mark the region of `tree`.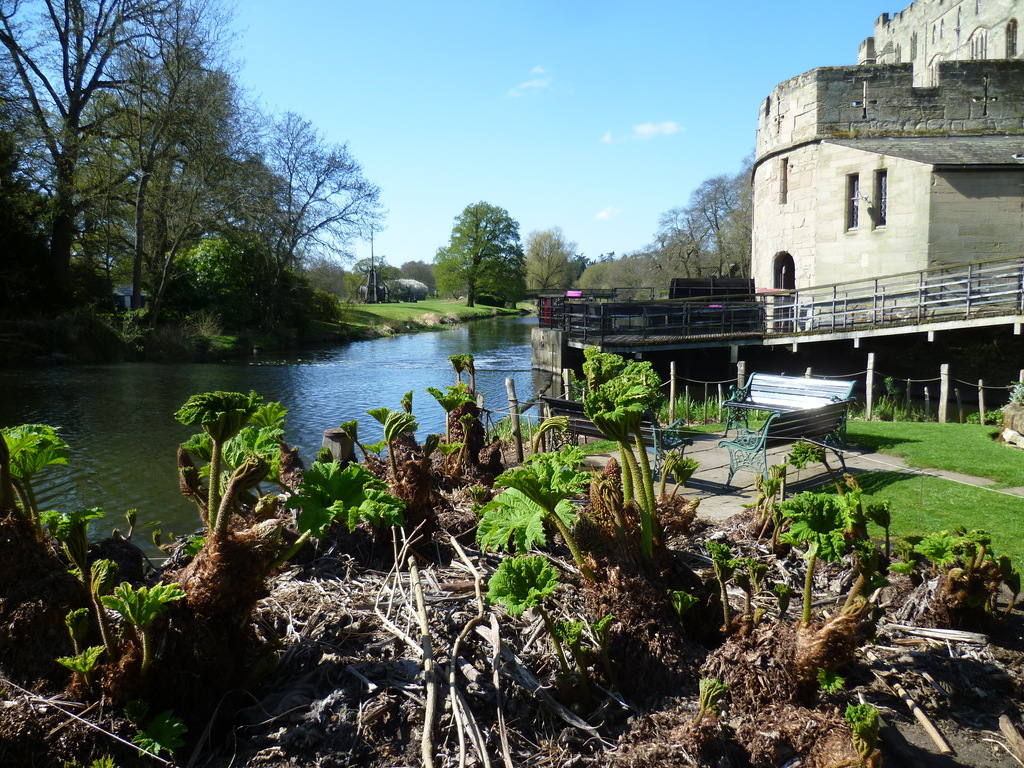
Region: 375,259,440,292.
